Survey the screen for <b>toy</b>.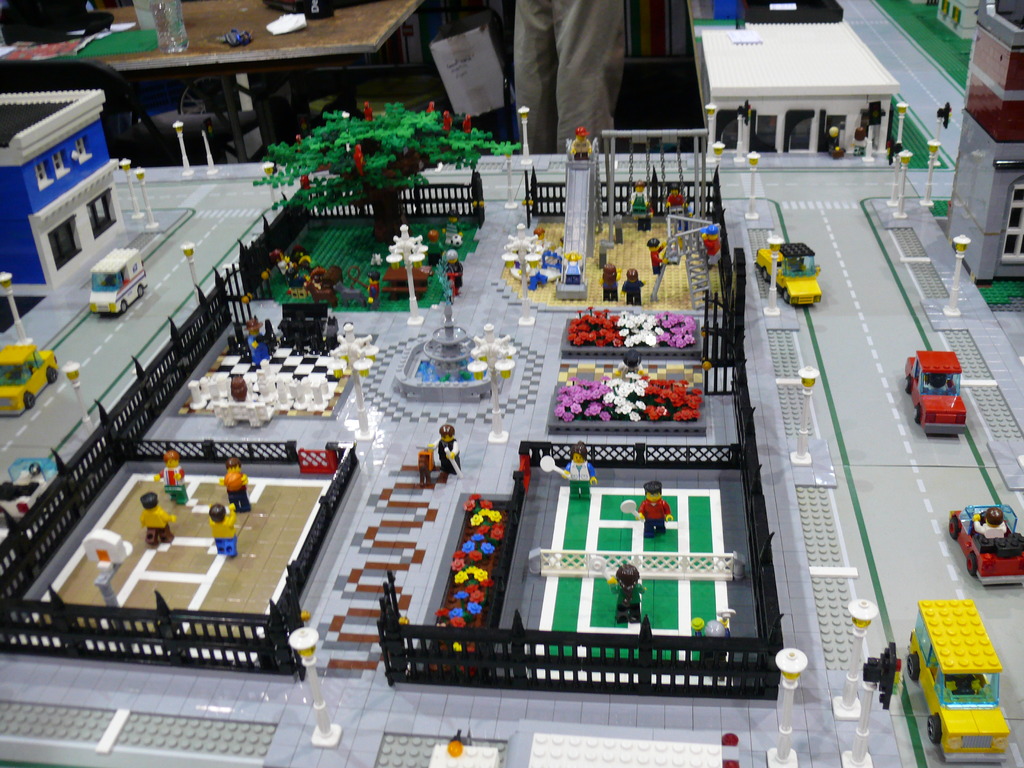
Survey found: left=624, top=271, right=646, bottom=301.
